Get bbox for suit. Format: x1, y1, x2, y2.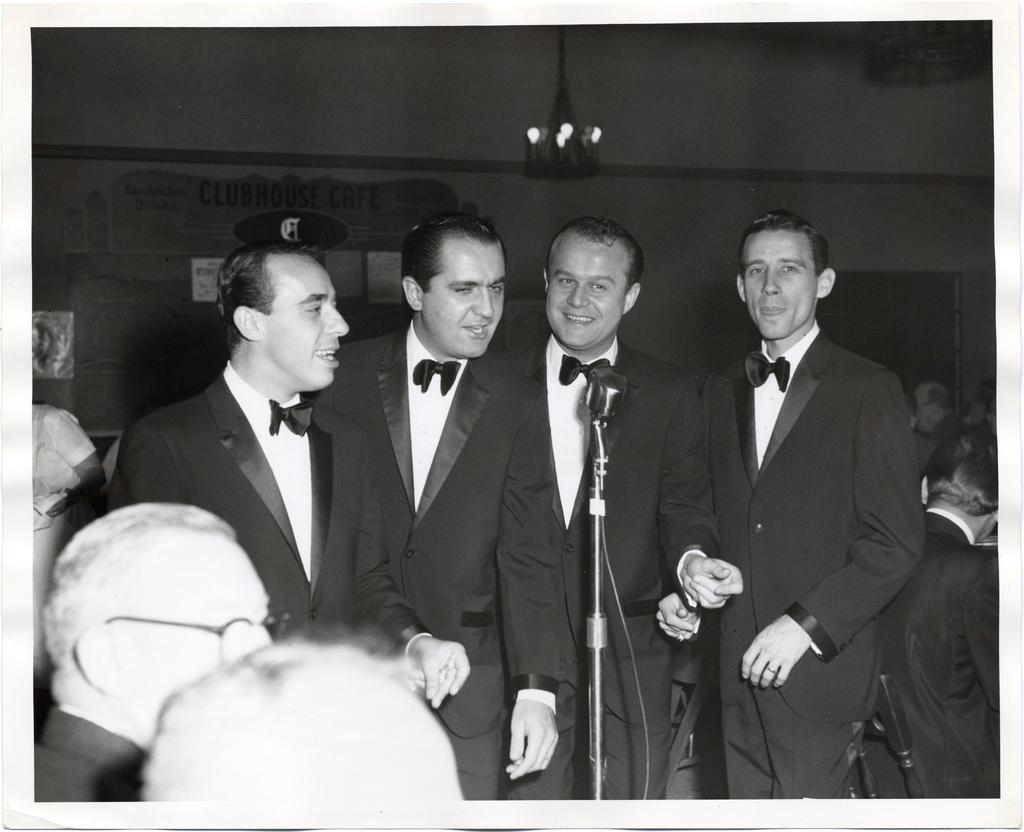
490, 333, 721, 800.
